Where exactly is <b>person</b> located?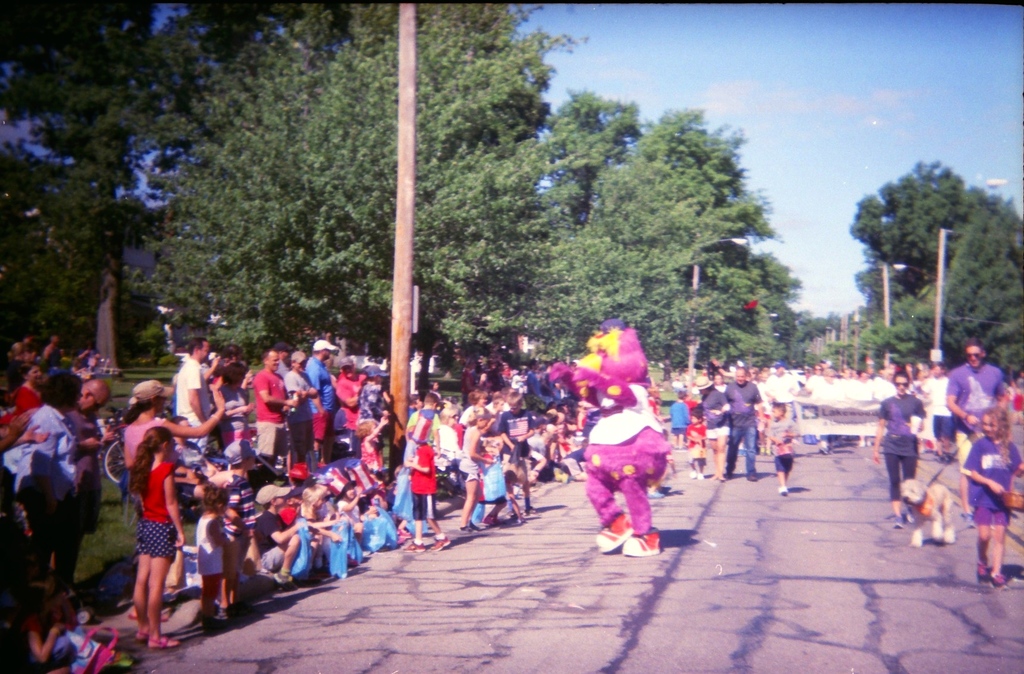
Its bounding box is (x1=963, y1=408, x2=1023, y2=584).
